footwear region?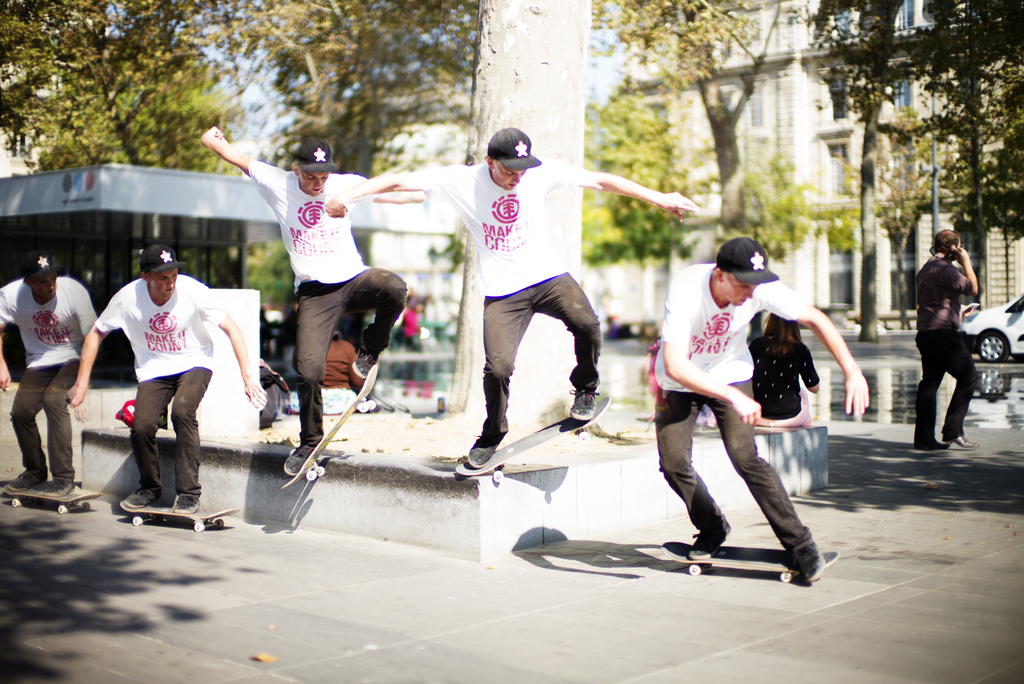
<region>567, 387, 592, 421</region>
